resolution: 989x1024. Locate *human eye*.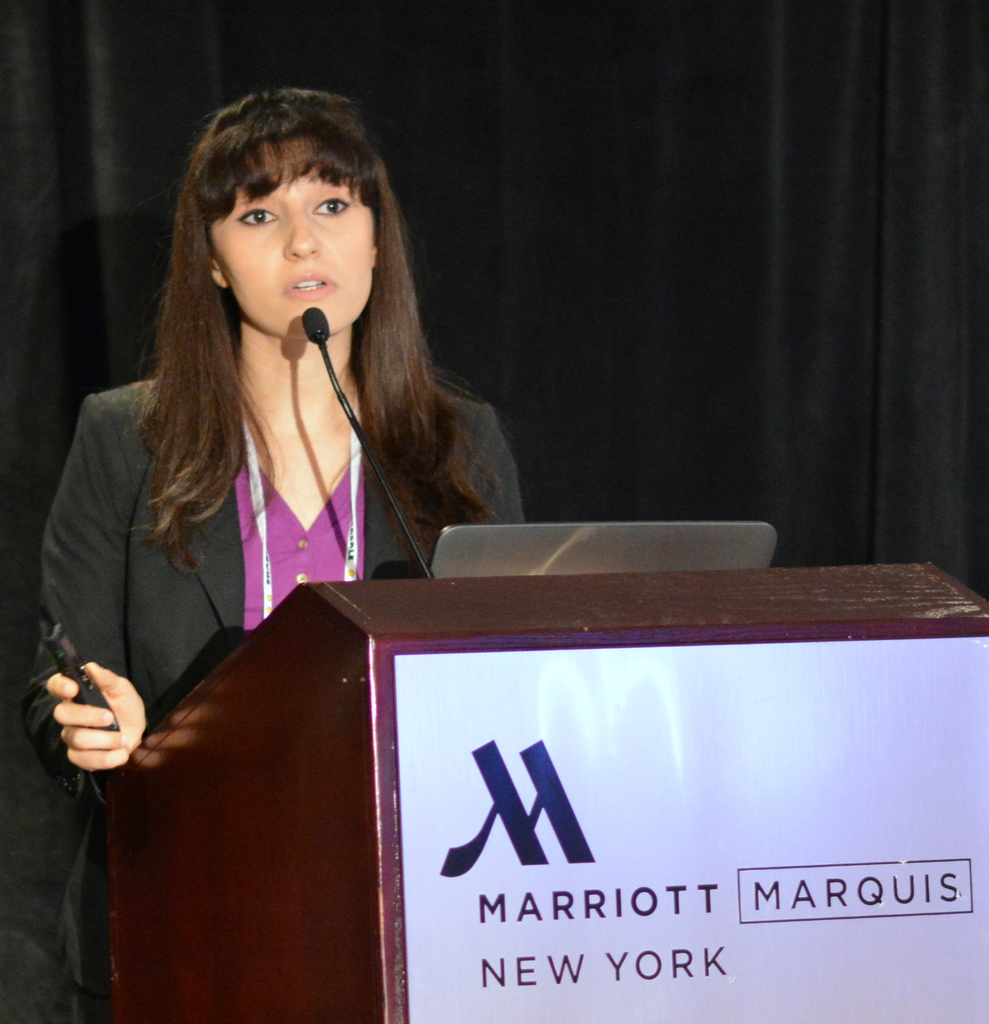
bbox(238, 208, 277, 231).
